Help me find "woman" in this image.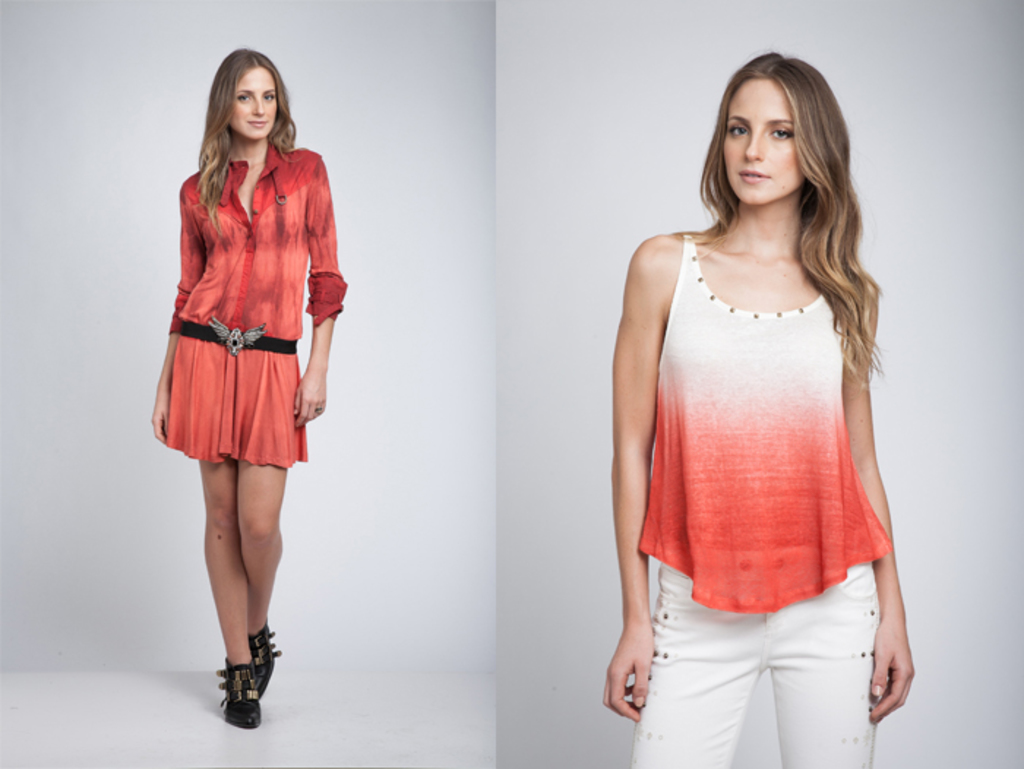
Found it: (x1=145, y1=48, x2=347, y2=730).
